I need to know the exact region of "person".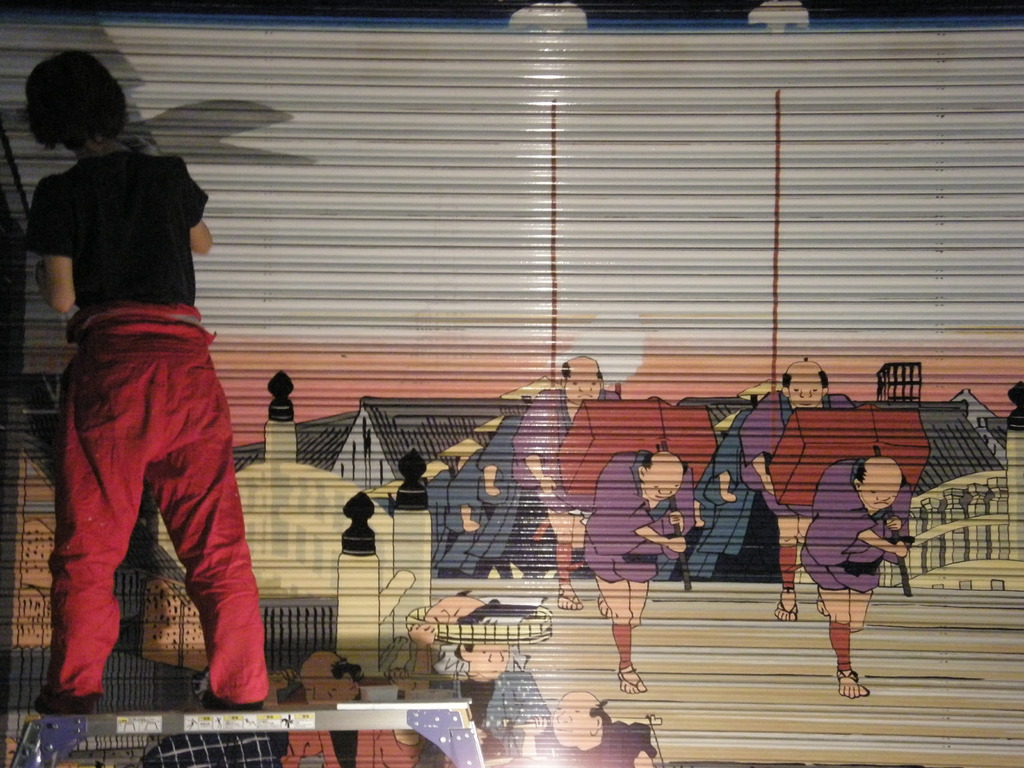
Region: [x1=257, y1=647, x2=454, y2=767].
